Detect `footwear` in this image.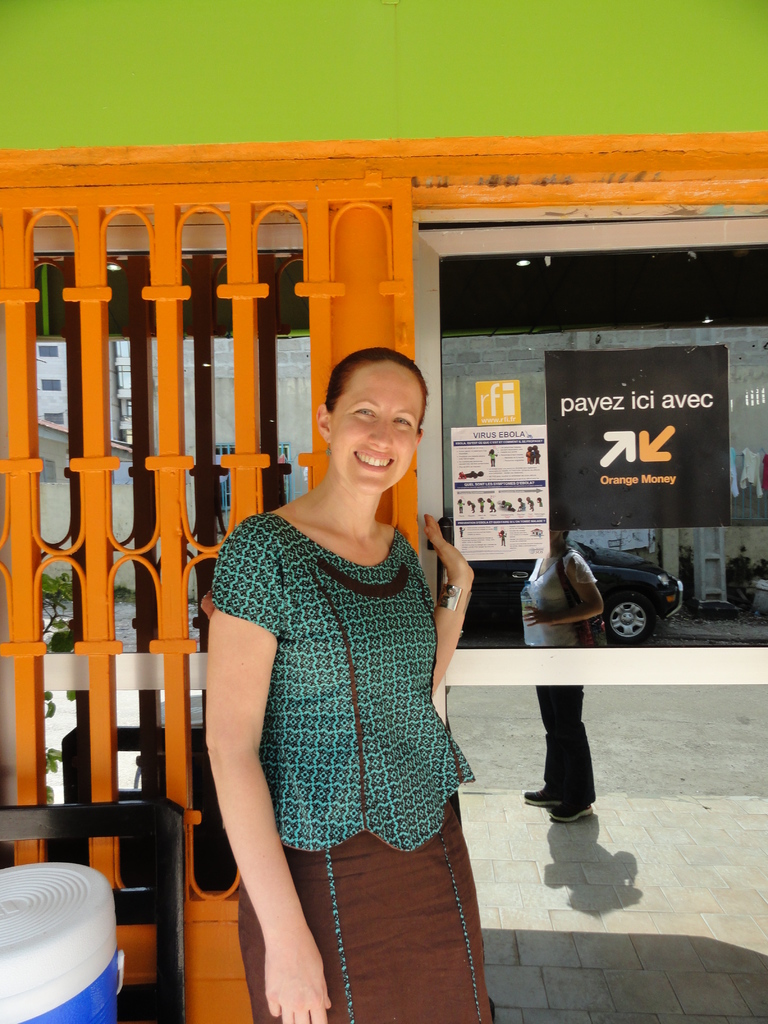
Detection: crop(521, 785, 561, 806).
